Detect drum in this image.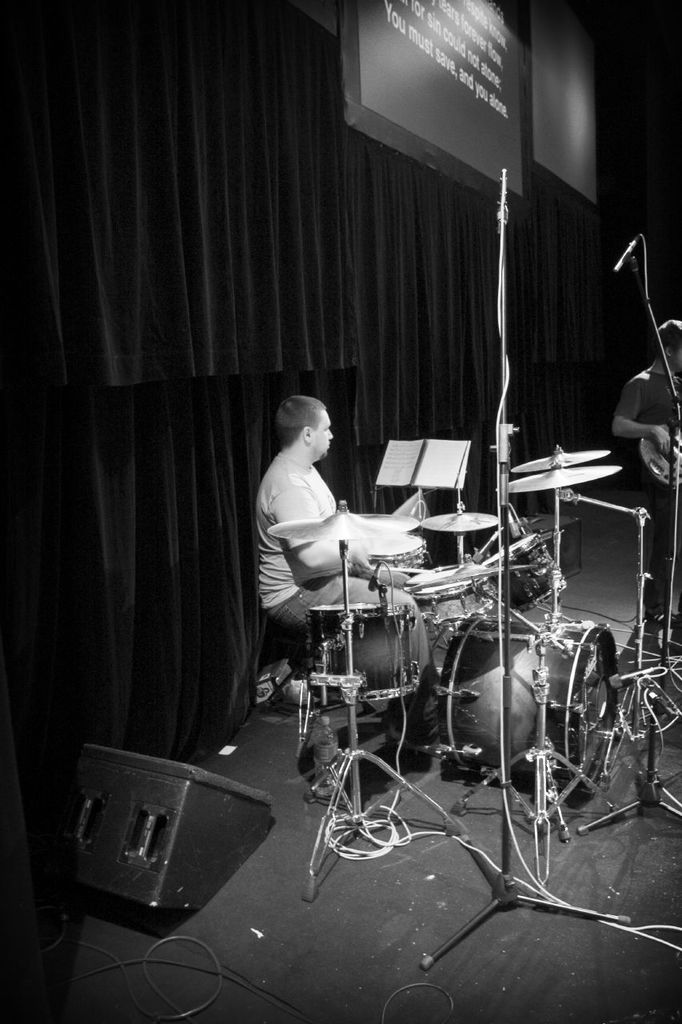
Detection: pyautogui.locateOnScreen(309, 599, 423, 705).
